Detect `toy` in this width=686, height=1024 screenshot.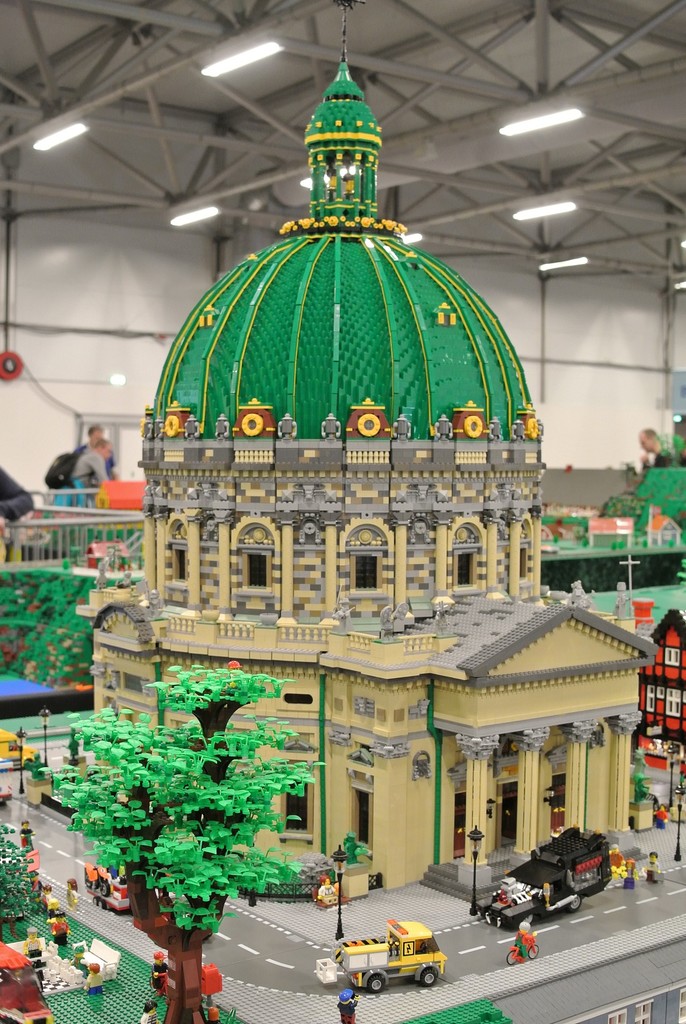
Detection: [left=152, top=951, right=175, bottom=1002].
